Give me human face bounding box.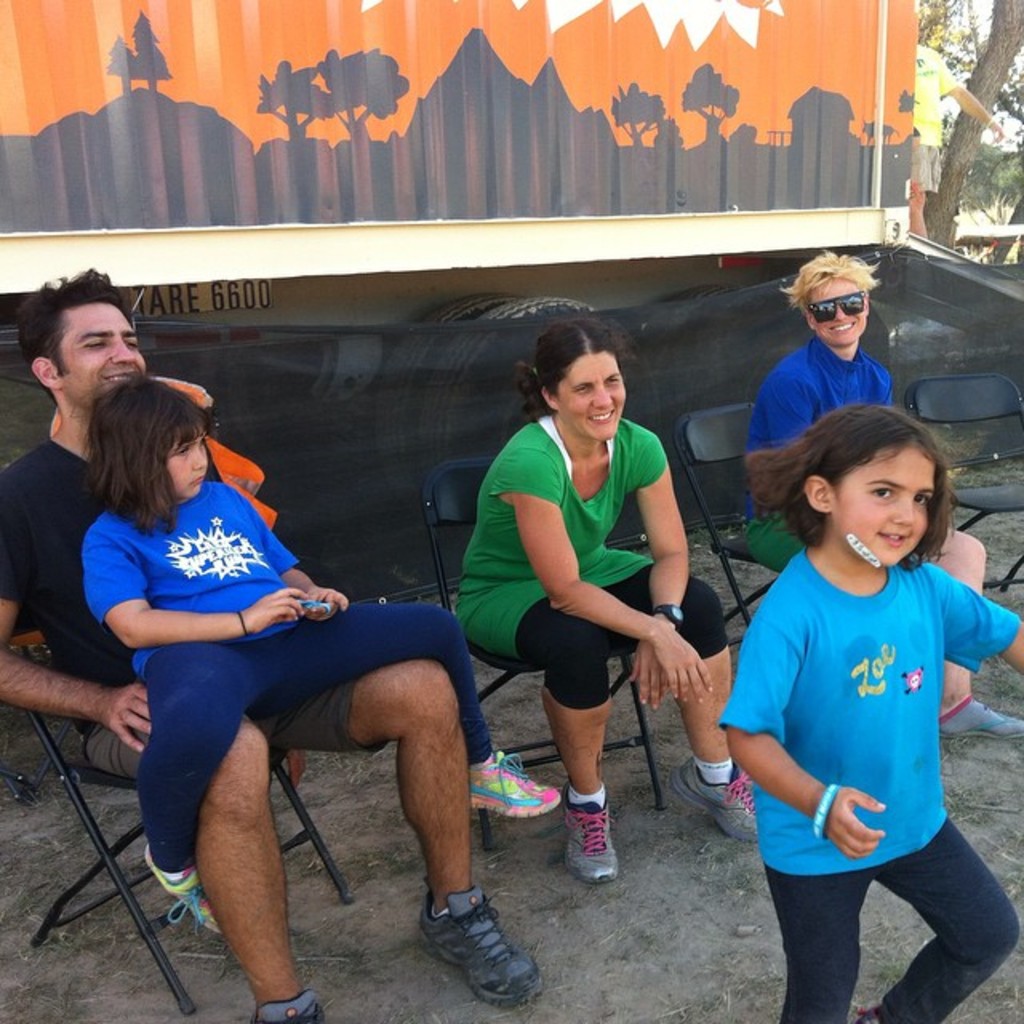
BBox(66, 304, 146, 410).
